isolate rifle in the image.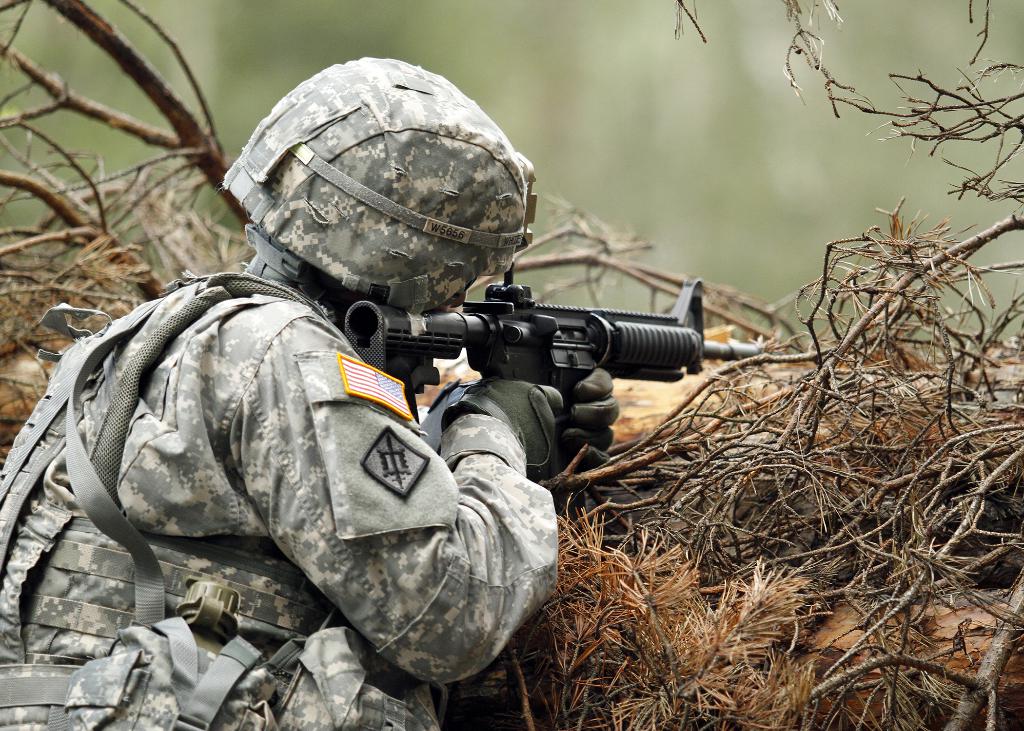
Isolated region: 345 257 771 522.
